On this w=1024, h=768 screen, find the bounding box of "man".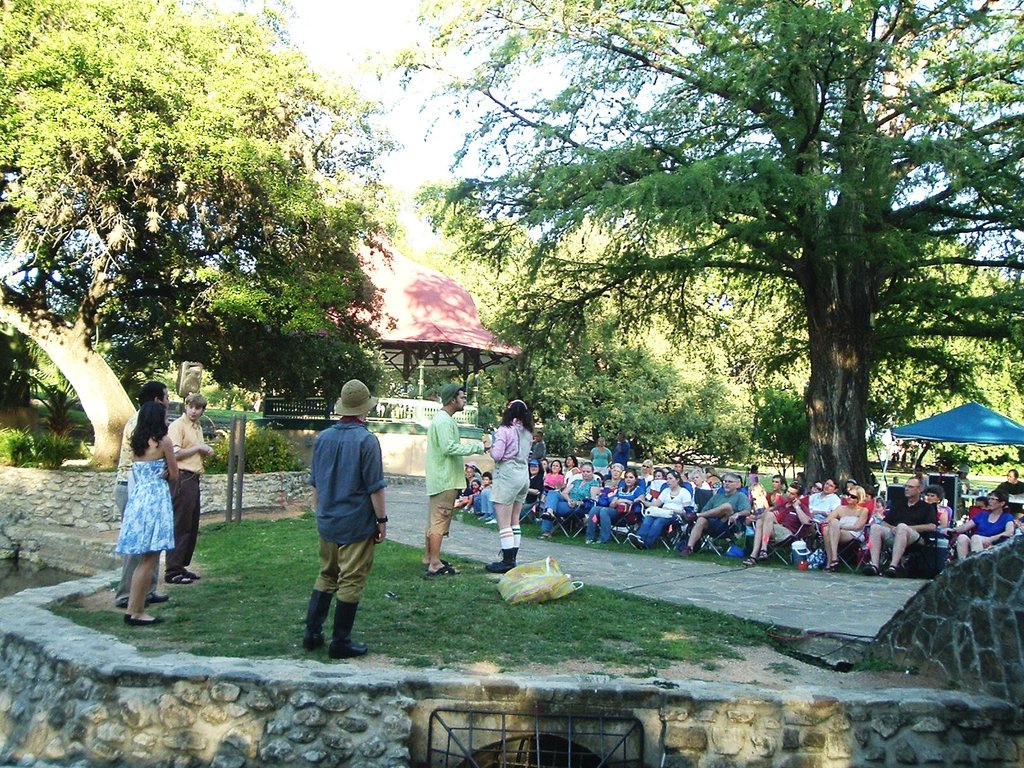
Bounding box: locate(171, 394, 211, 584).
